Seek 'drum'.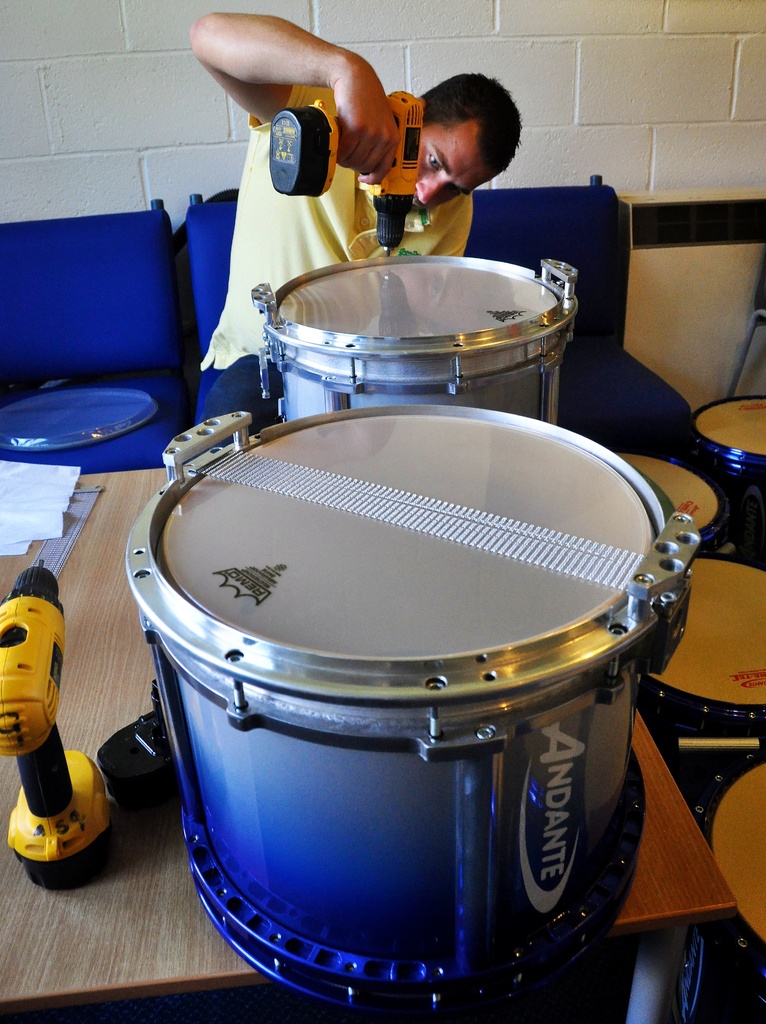
122:408:703:1023.
